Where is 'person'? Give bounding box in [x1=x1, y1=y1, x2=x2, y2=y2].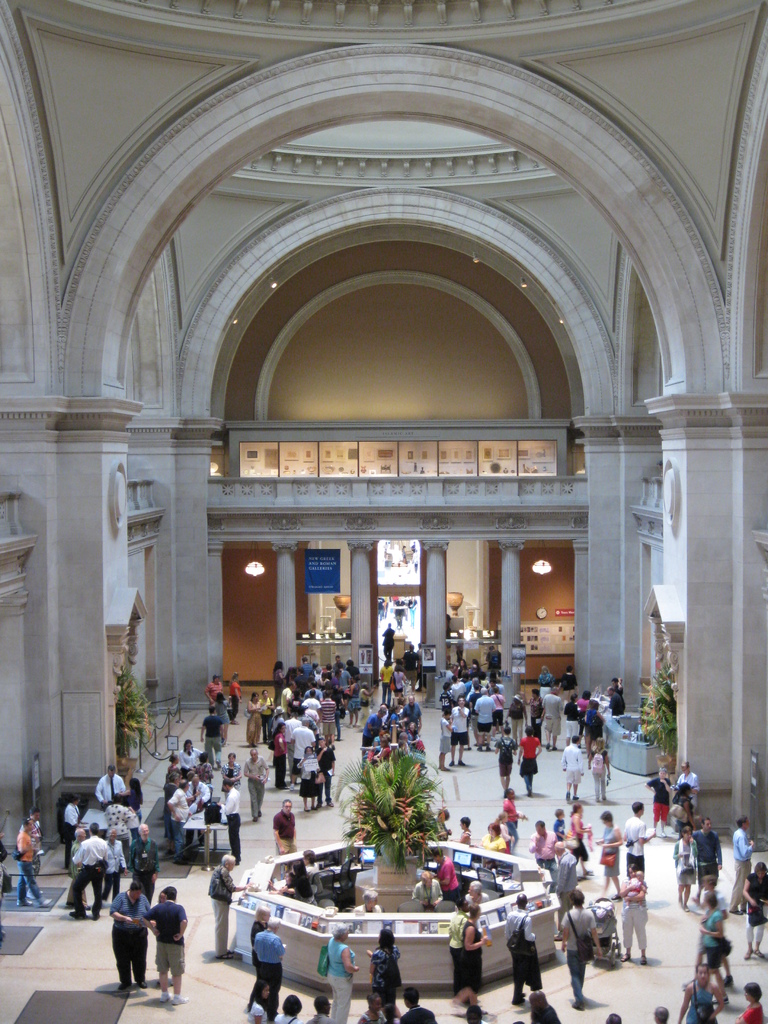
[x1=99, y1=881, x2=163, y2=1002].
